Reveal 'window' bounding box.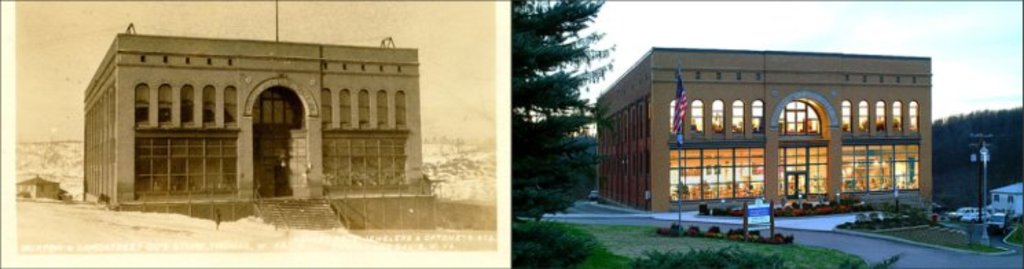
Revealed: select_region(161, 81, 170, 129).
